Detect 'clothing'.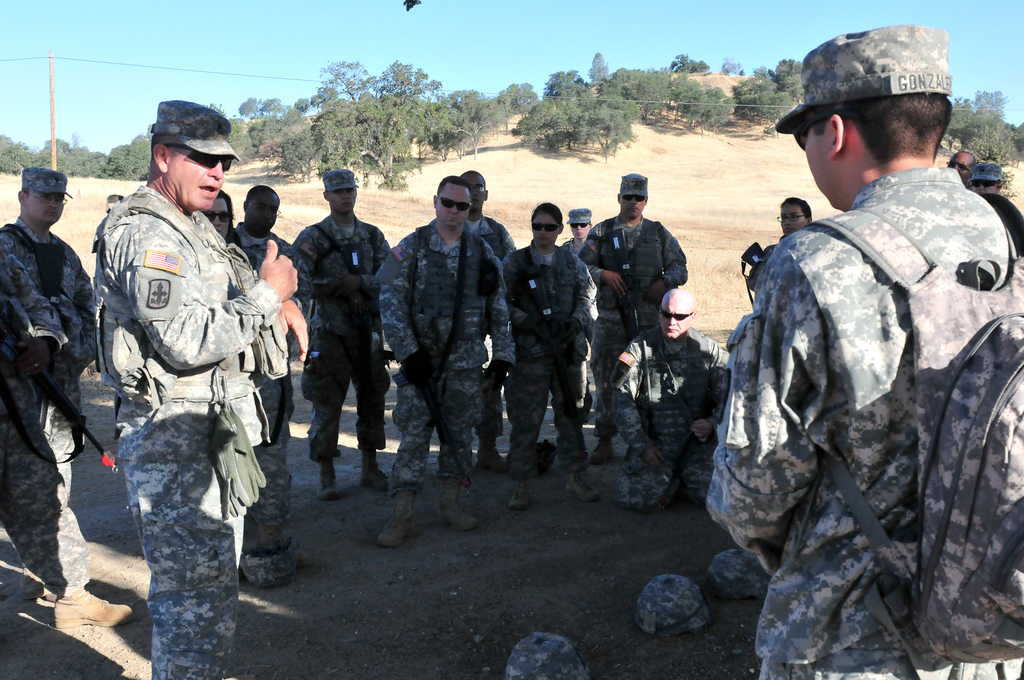
Detected at 95, 185, 290, 679.
